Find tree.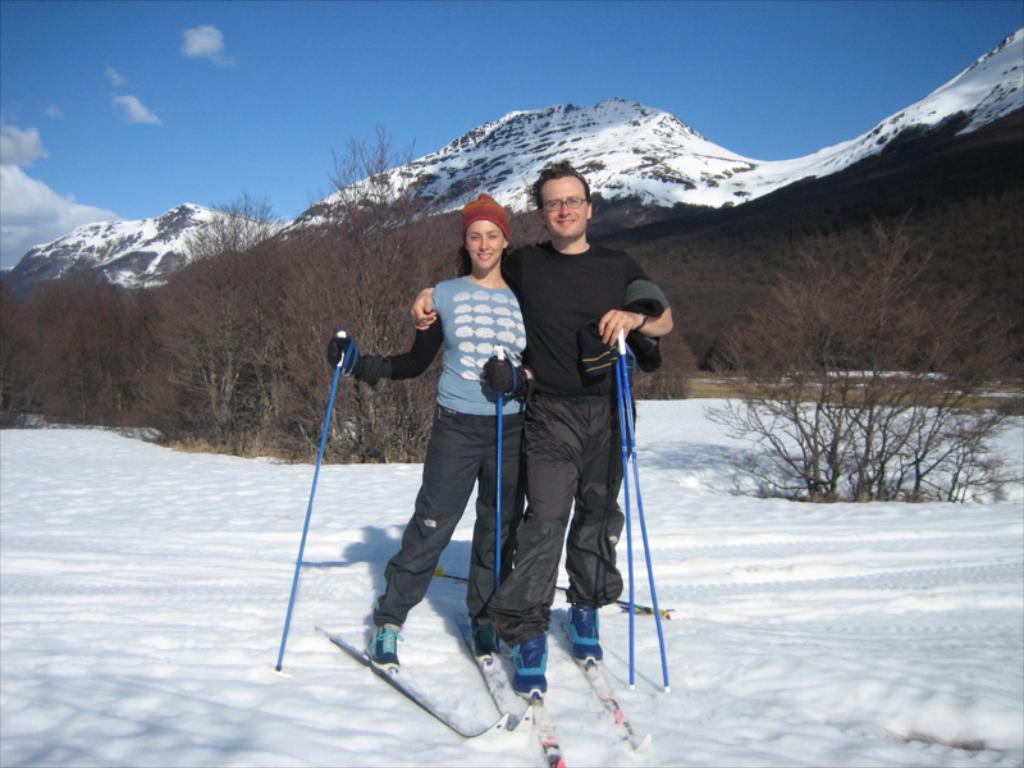
left=695, top=202, right=1023, bottom=499.
